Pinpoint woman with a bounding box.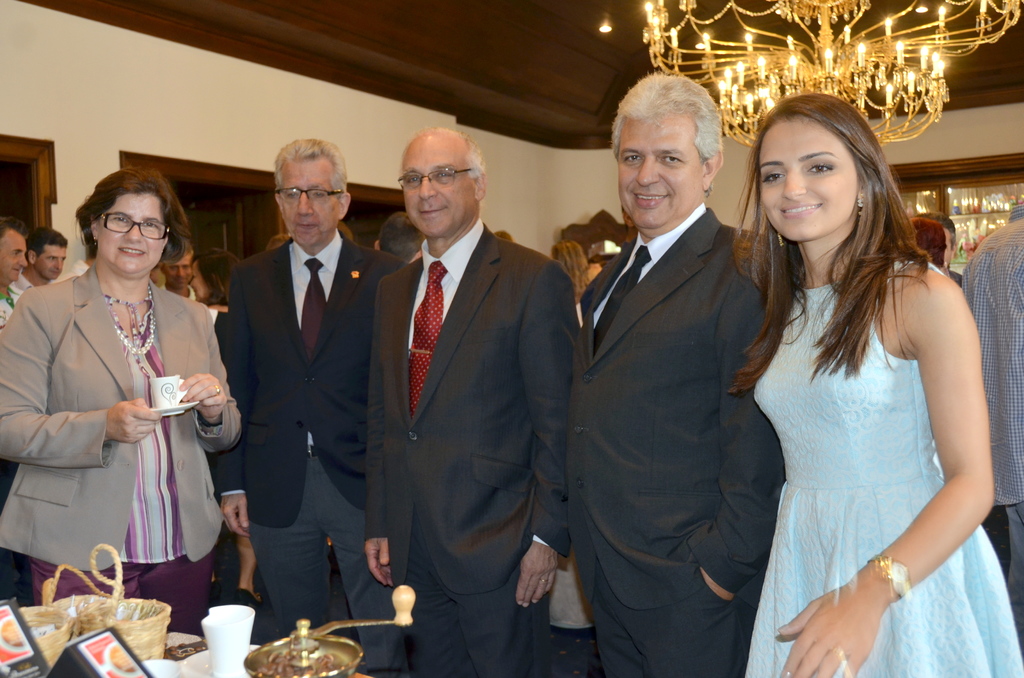
rect(18, 170, 232, 646).
